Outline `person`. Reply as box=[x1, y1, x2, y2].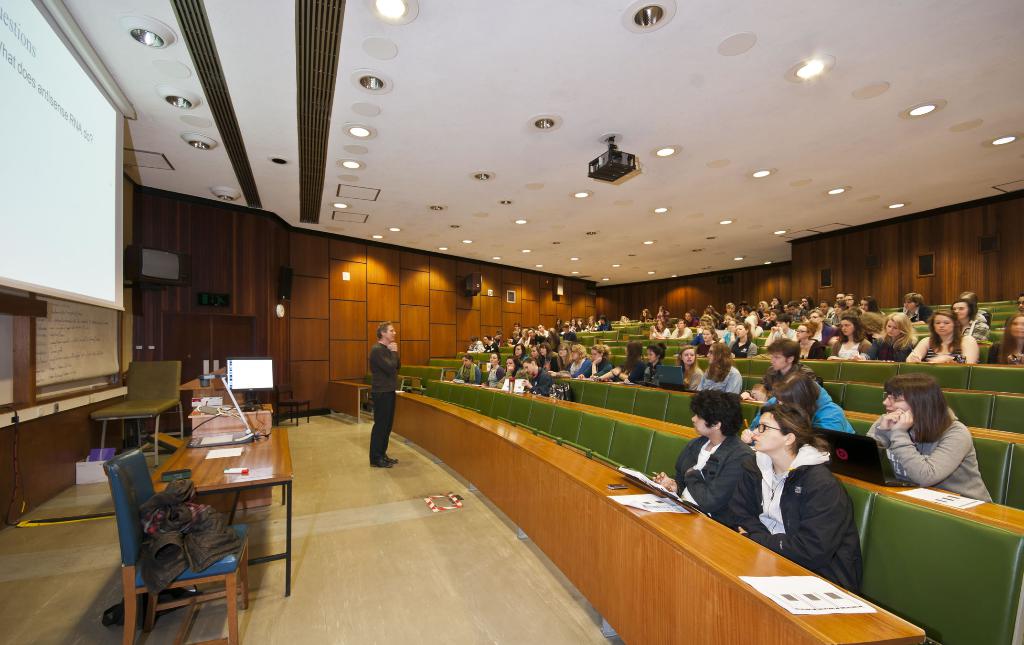
box=[355, 318, 404, 478].
